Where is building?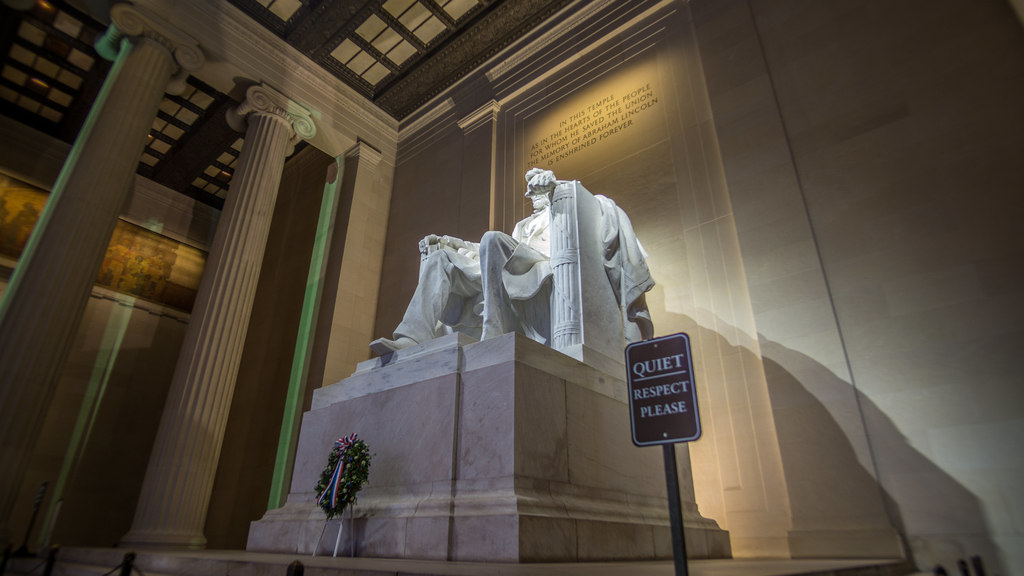
Rect(0, 0, 1023, 575).
